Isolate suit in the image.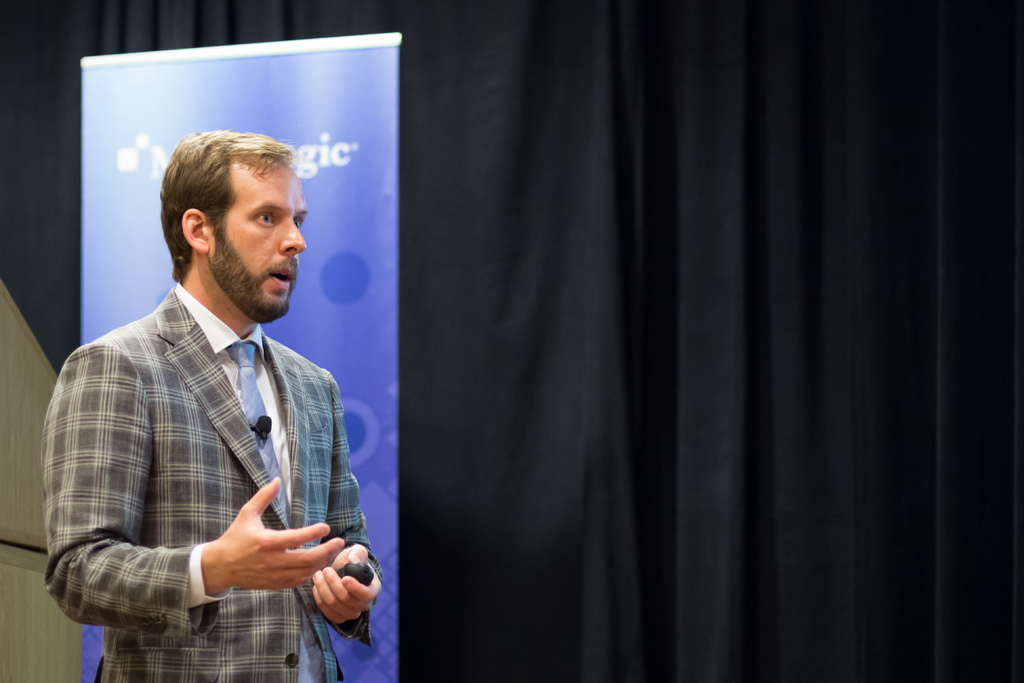
Isolated region: bbox=[56, 274, 382, 658].
